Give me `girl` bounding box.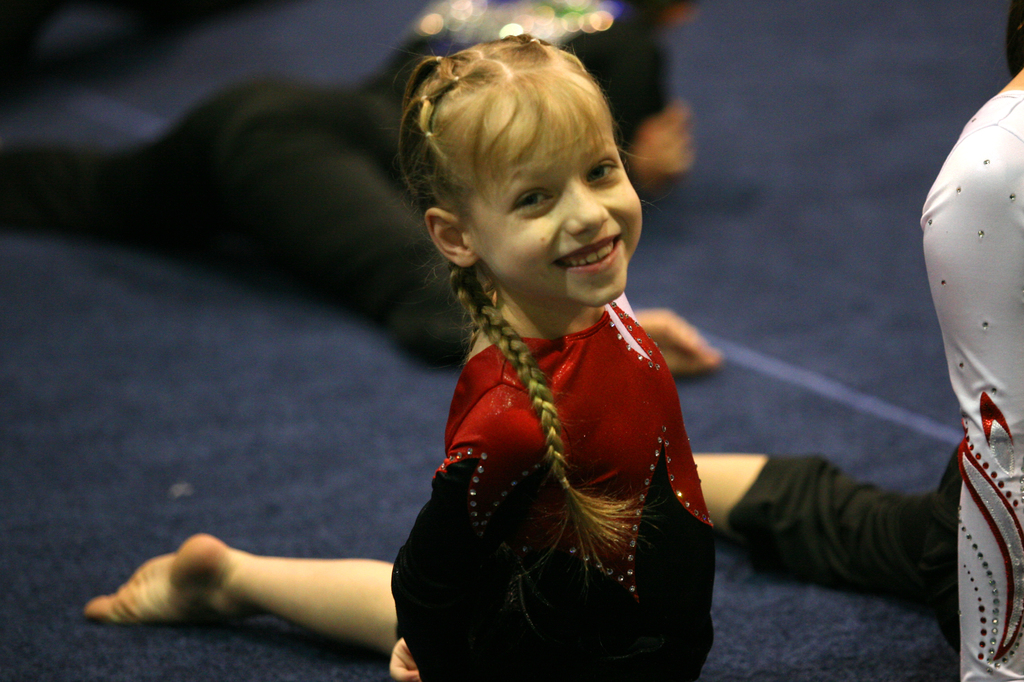
(84,34,715,681).
